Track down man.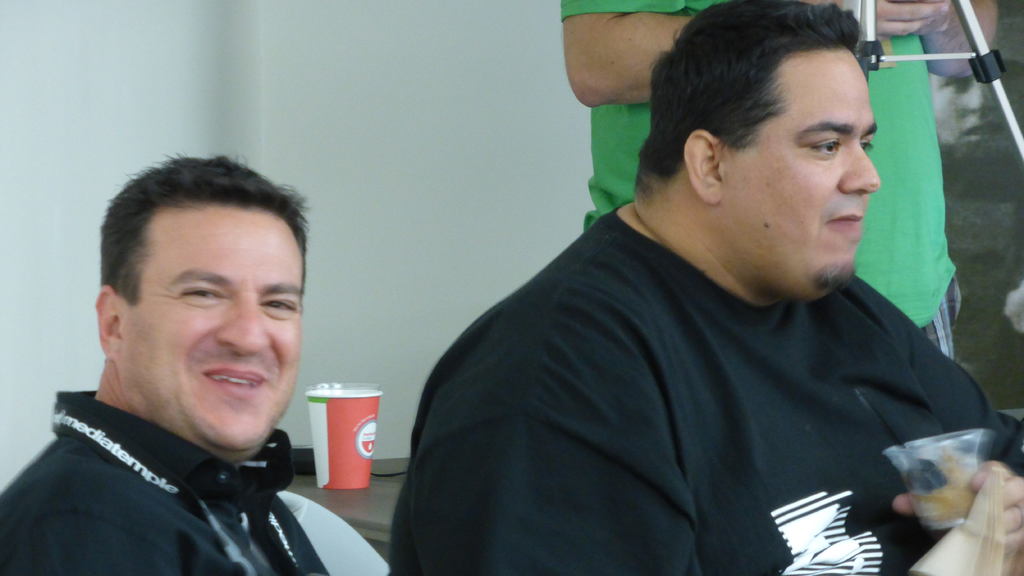
Tracked to x1=12 y1=165 x2=363 y2=568.
